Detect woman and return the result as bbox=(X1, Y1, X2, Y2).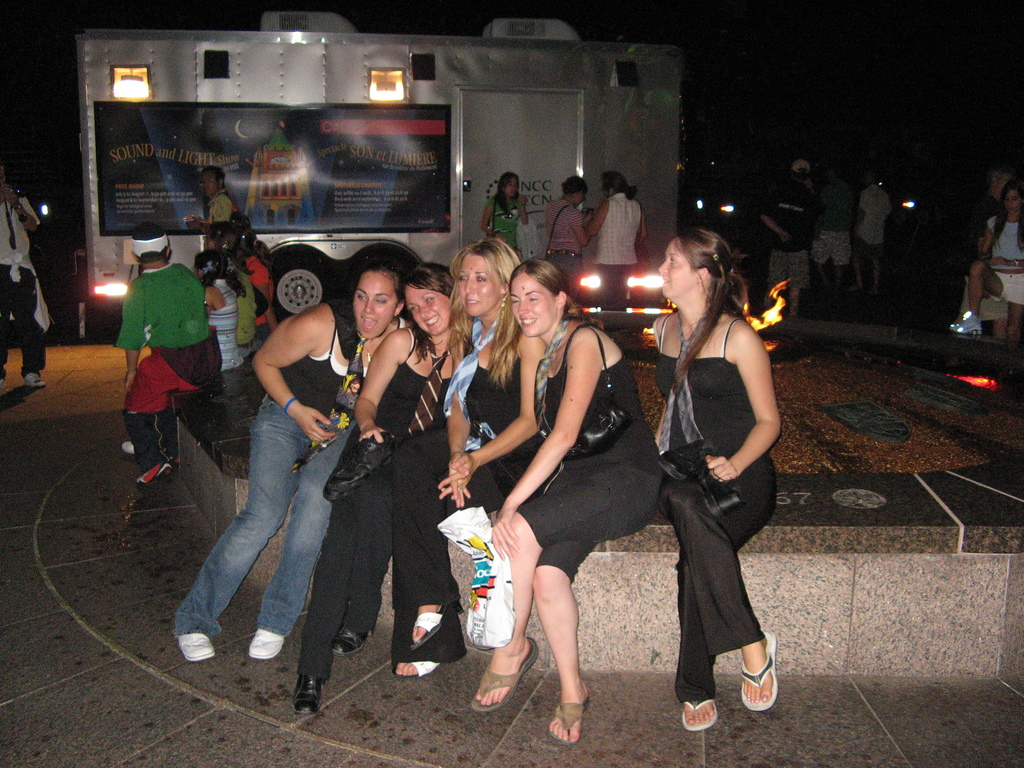
bbox=(578, 168, 649, 304).
